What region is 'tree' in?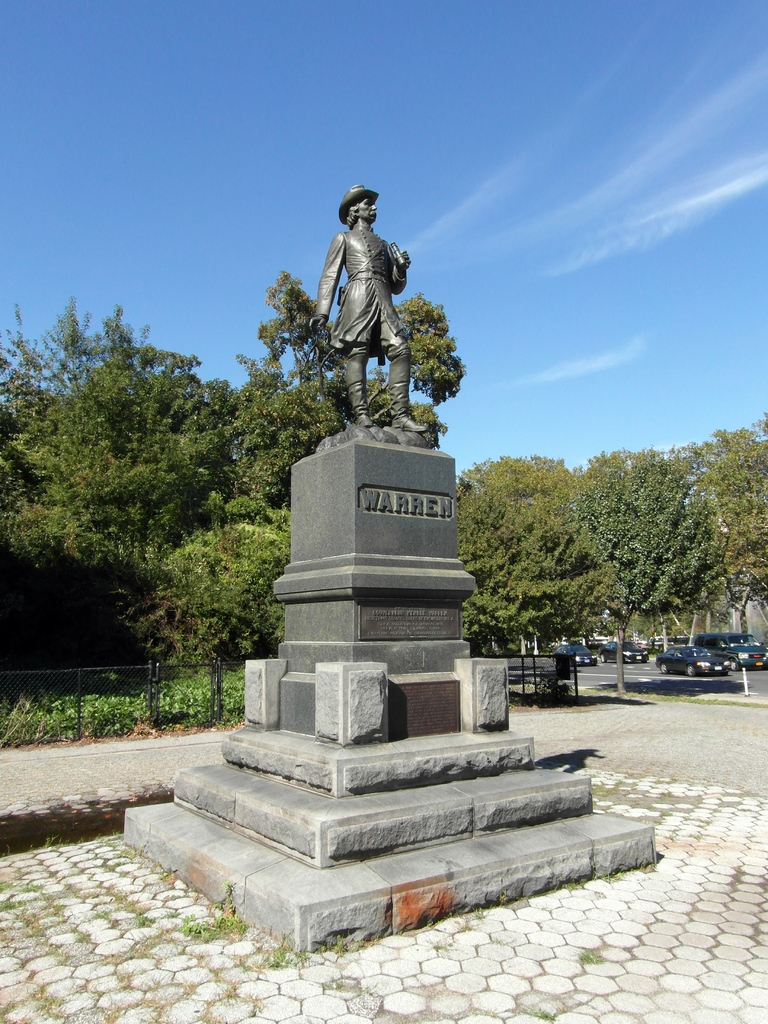
577,428,731,688.
